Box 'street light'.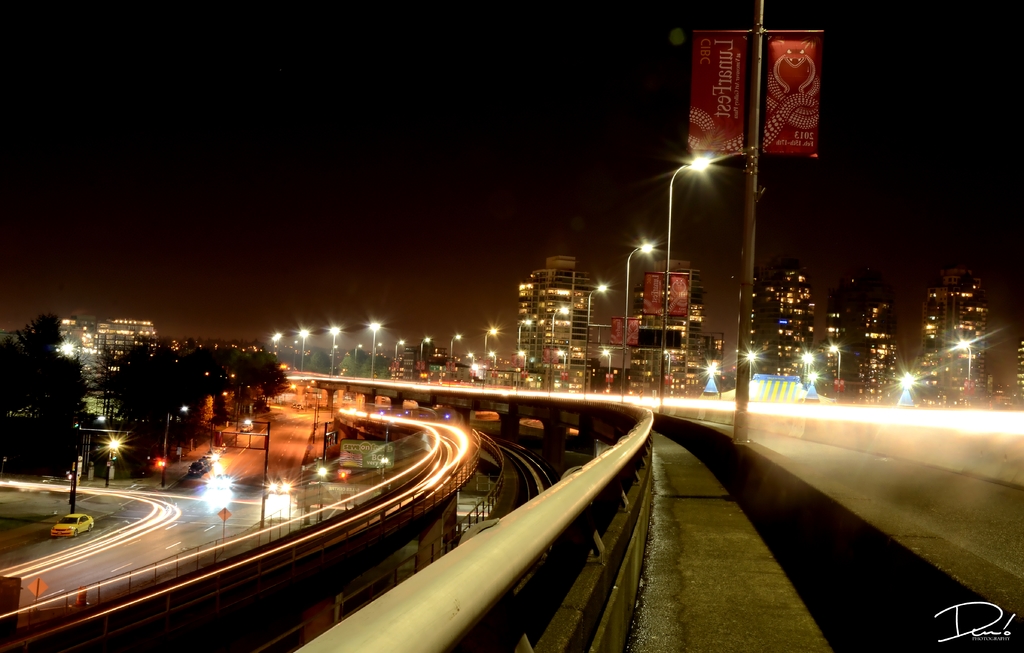
bbox(275, 333, 281, 357).
